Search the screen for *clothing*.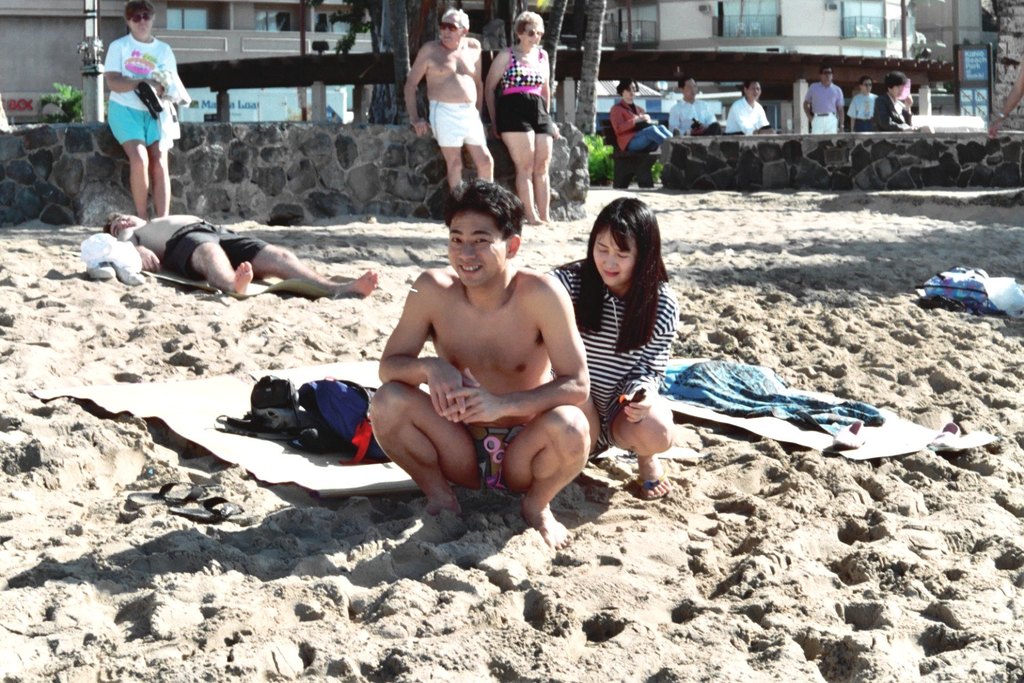
Found at pyautogui.locateOnScreen(542, 267, 675, 460).
